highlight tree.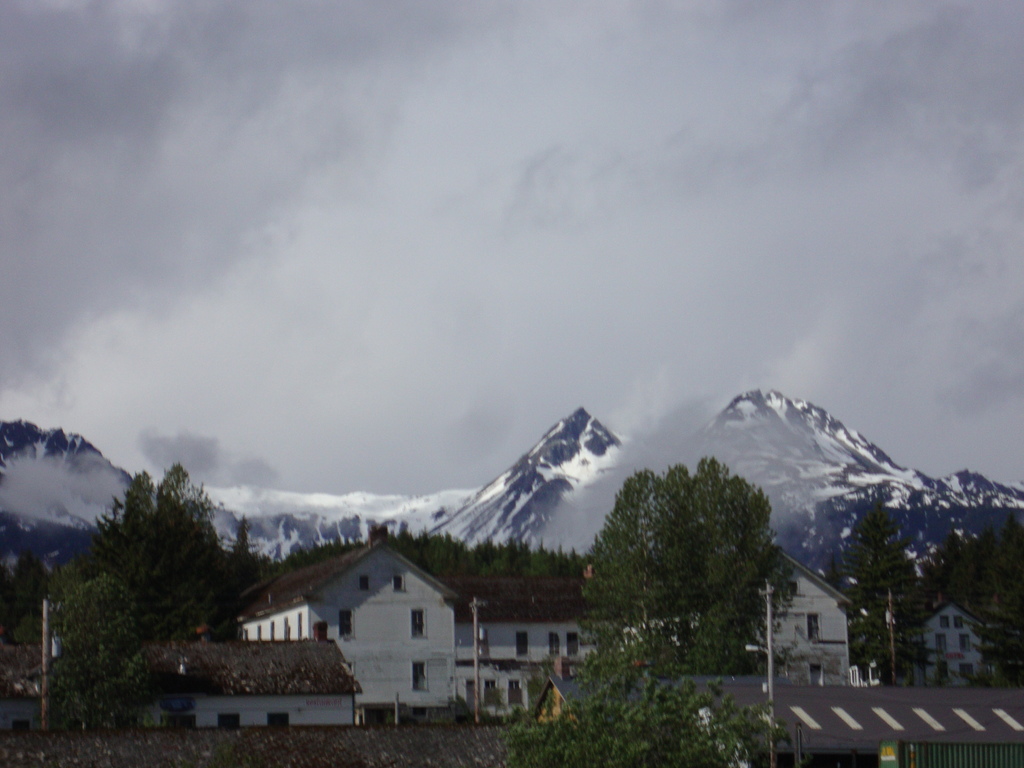
Highlighted region: l=835, t=536, r=911, b=692.
